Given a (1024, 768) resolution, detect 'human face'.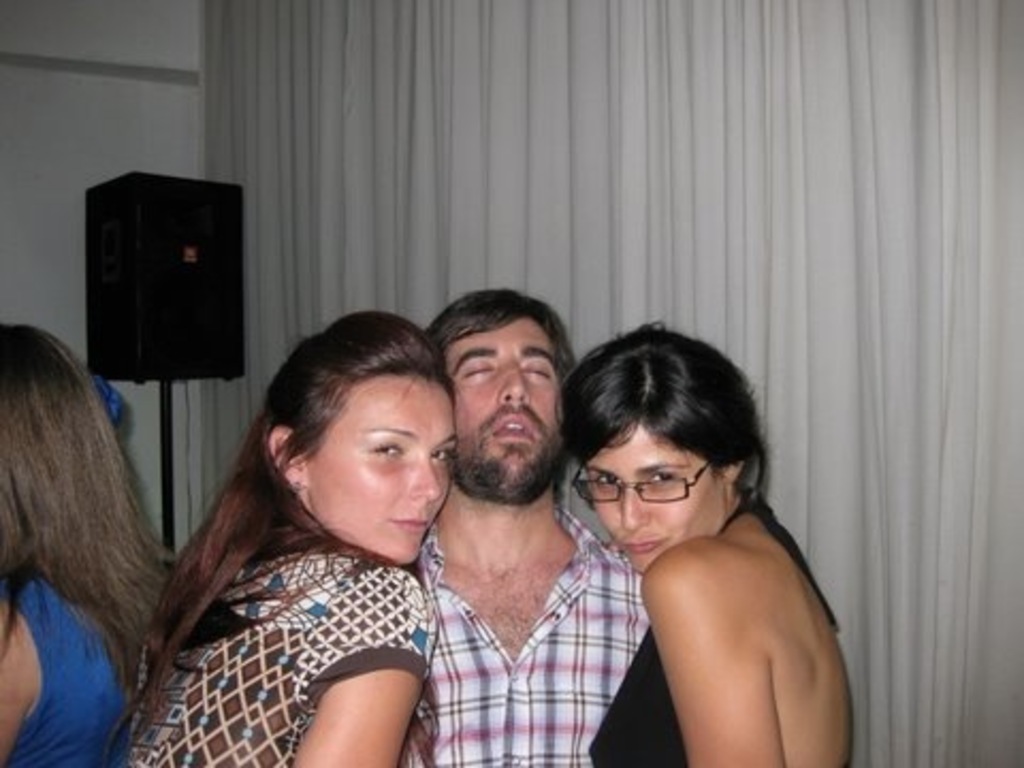
x1=444 y1=320 x2=559 y2=480.
